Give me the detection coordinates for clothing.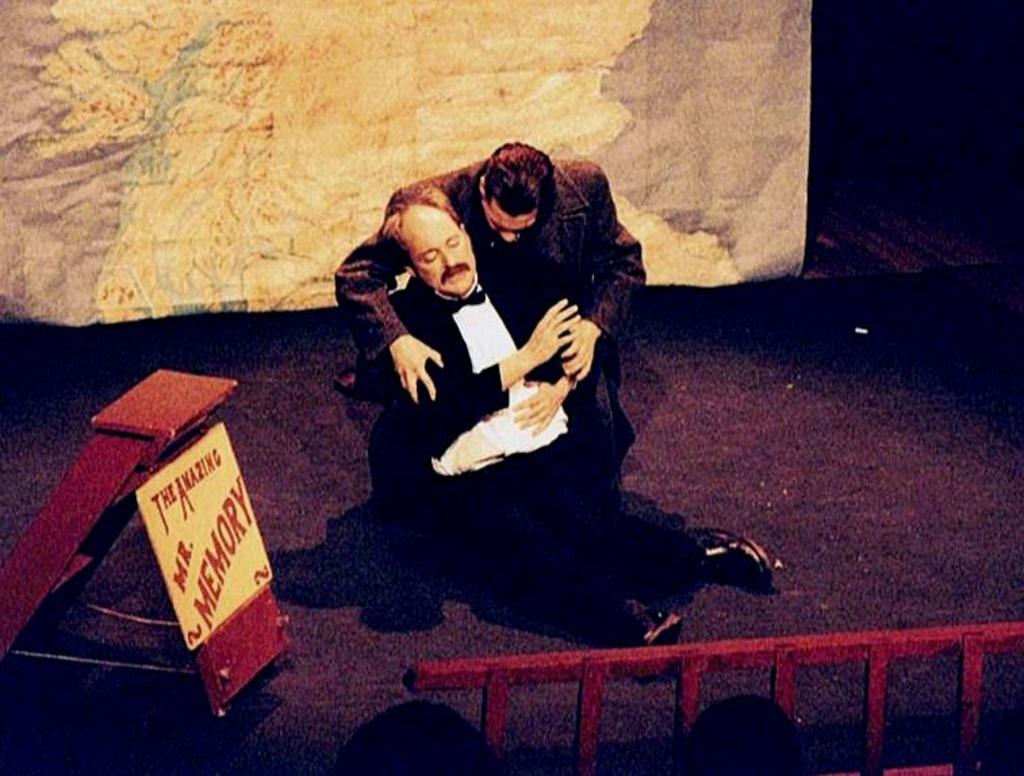
(x1=340, y1=162, x2=663, y2=452).
